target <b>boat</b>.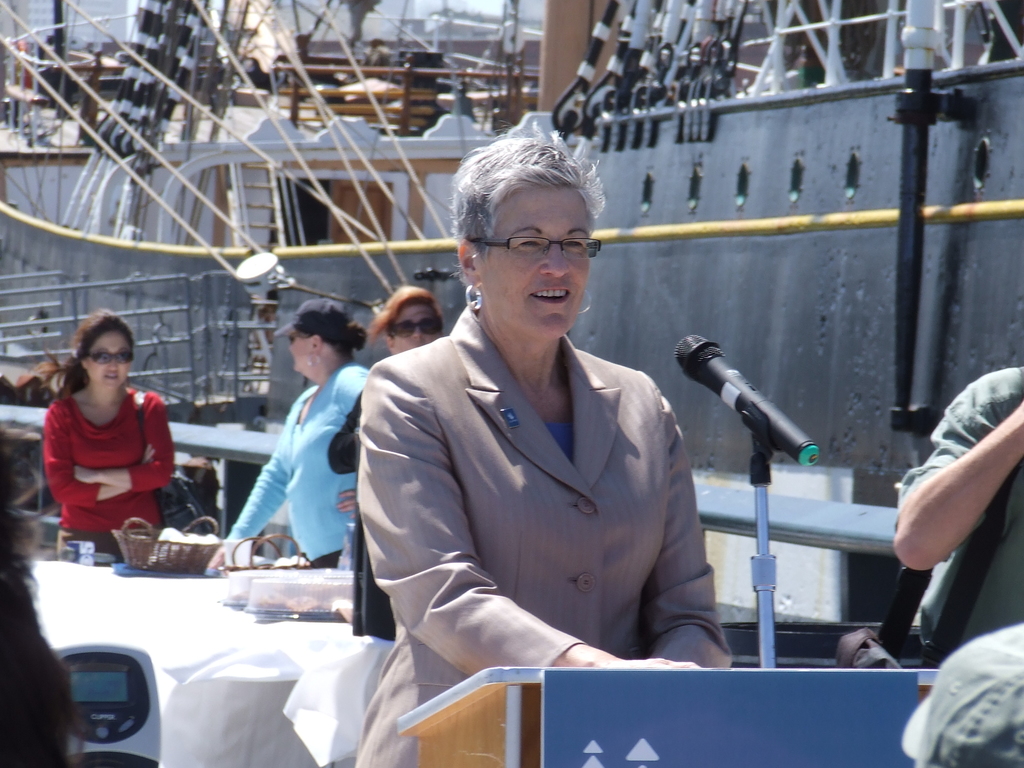
Target region: box=[0, 0, 1023, 621].
